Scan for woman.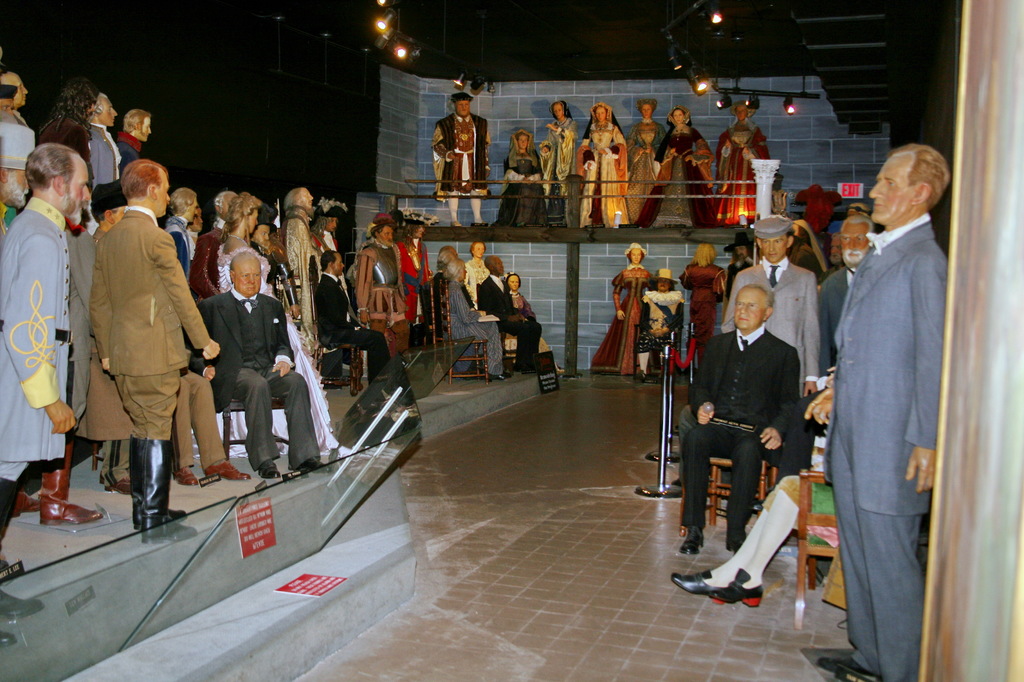
Scan result: detection(625, 99, 675, 224).
